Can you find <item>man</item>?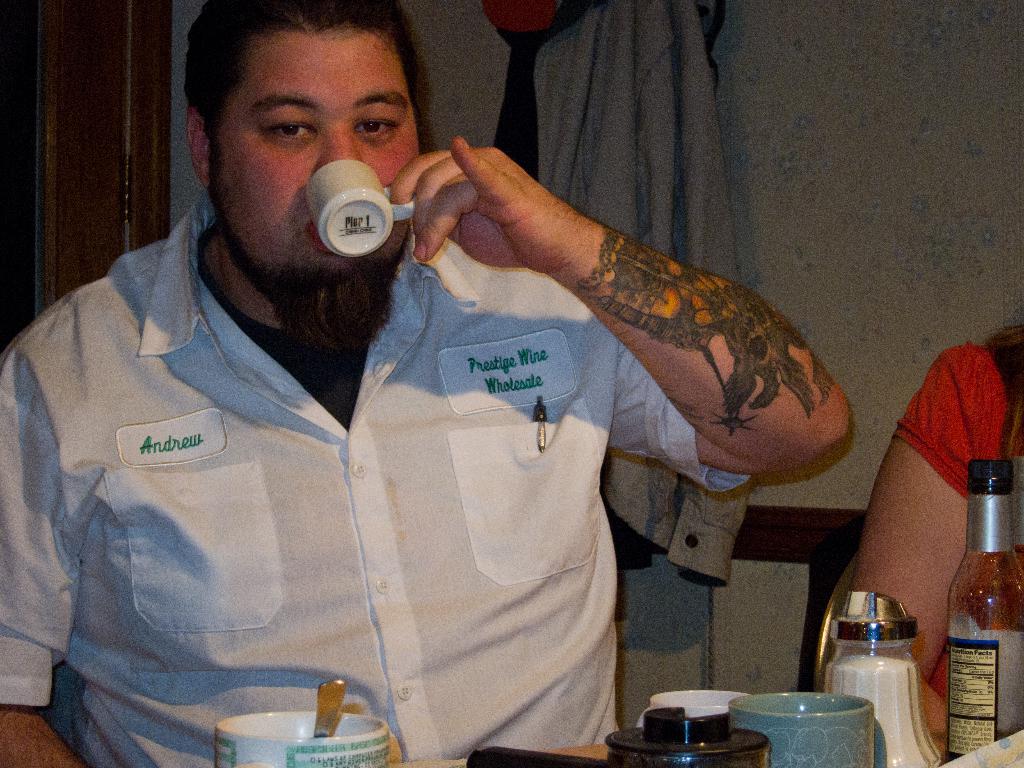
Yes, bounding box: <bbox>0, 5, 869, 759</bbox>.
